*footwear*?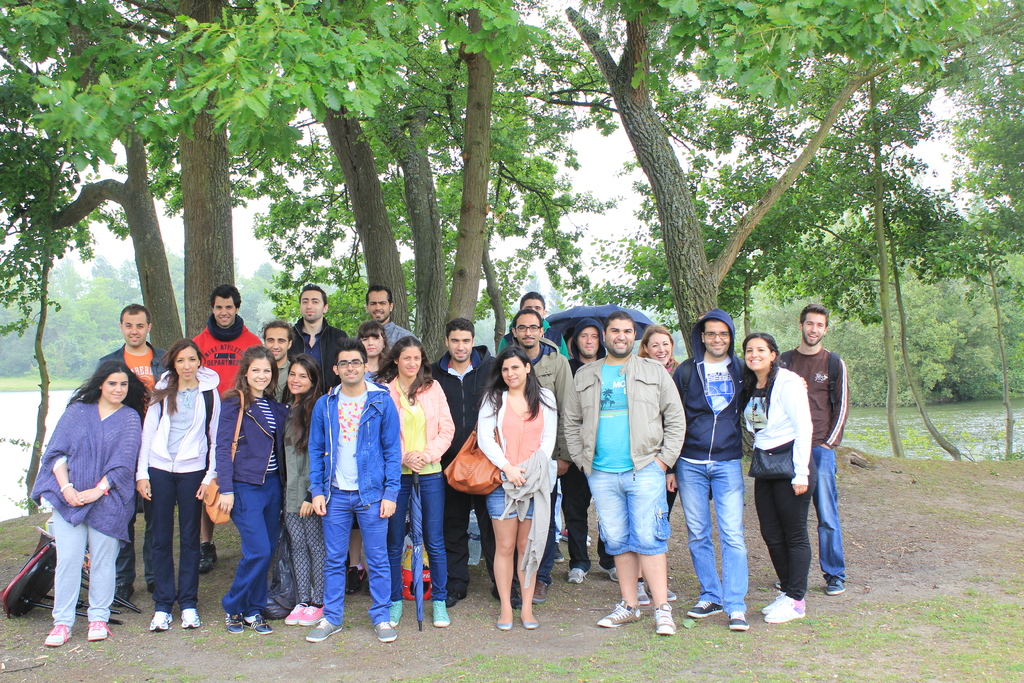
l=348, t=570, r=369, b=597
